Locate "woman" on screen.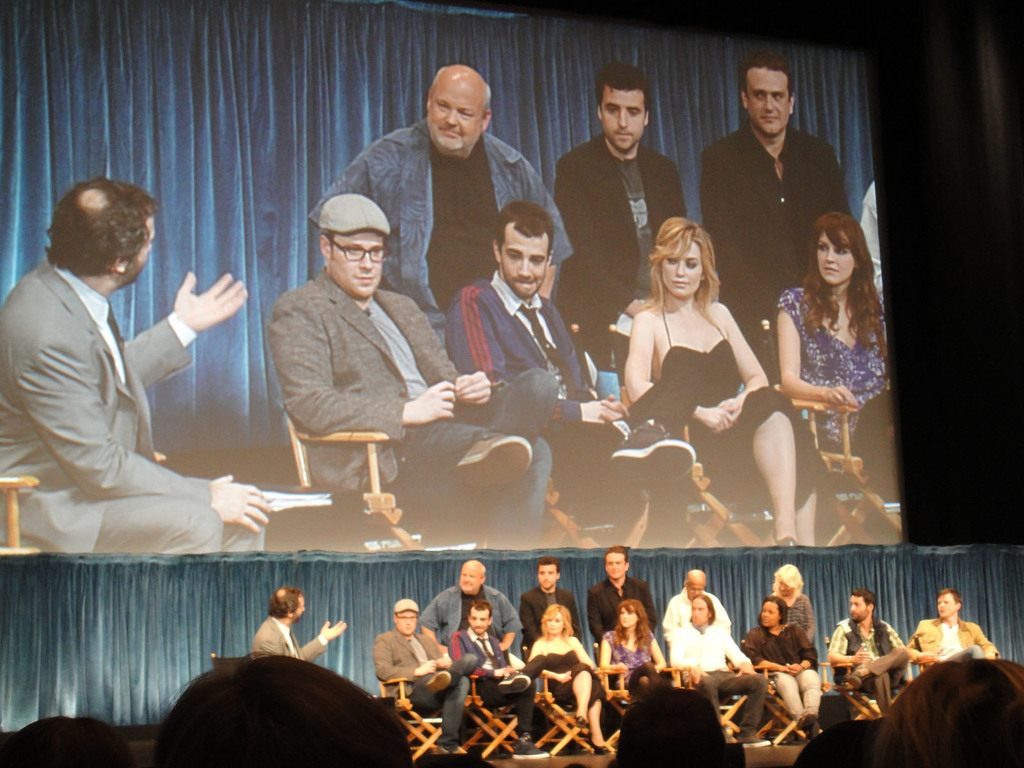
On screen at bbox=(765, 558, 816, 643).
